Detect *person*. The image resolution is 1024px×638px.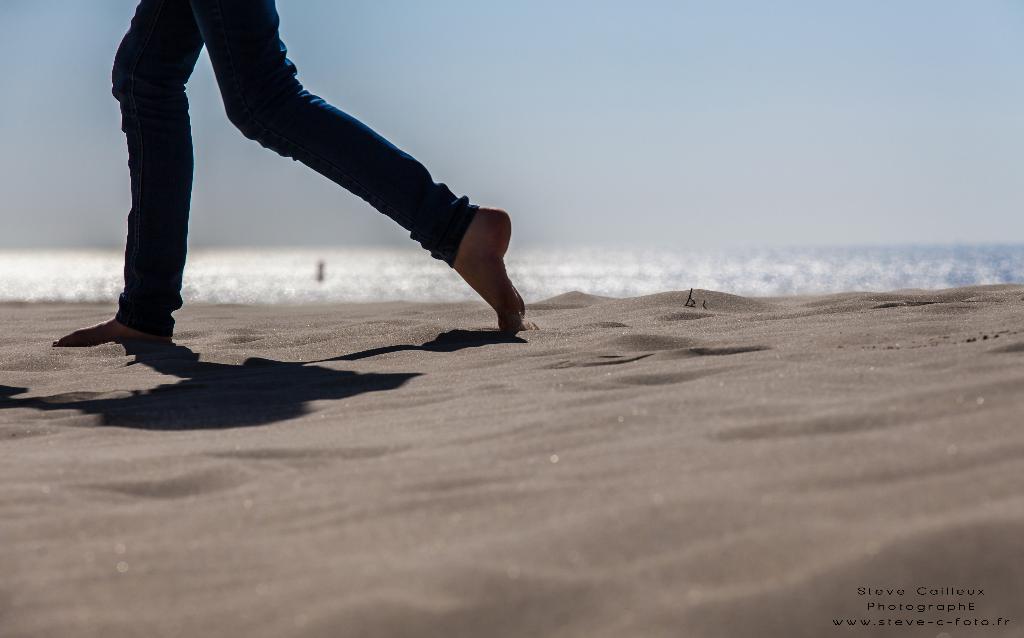
(53,0,520,341).
